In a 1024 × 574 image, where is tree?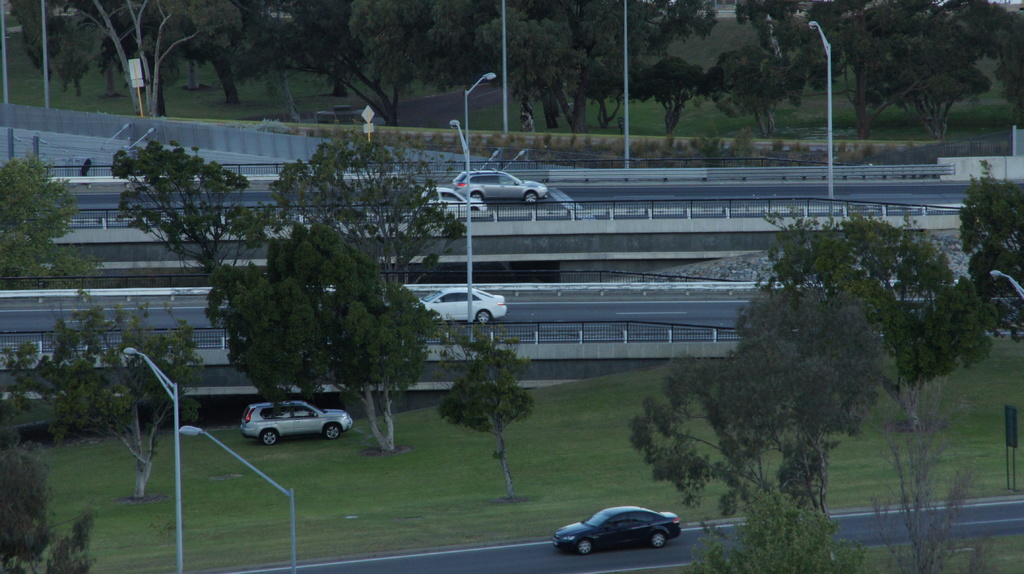
bbox(765, 192, 1002, 428).
